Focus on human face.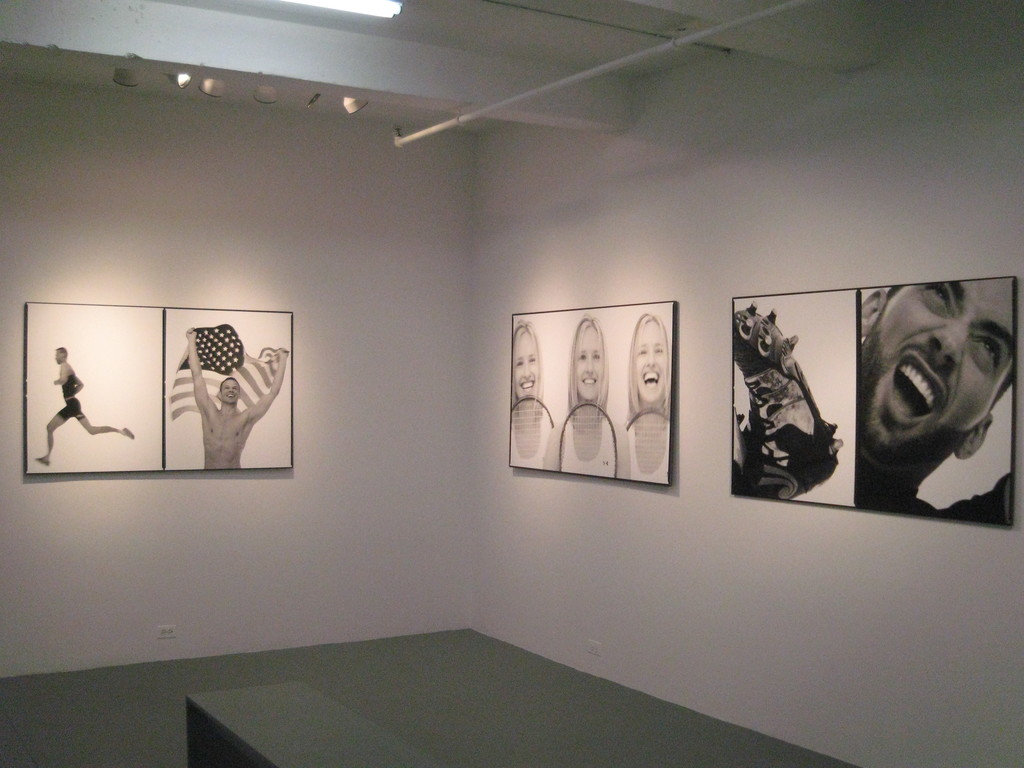
Focused at pyautogui.locateOnScreen(630, 317, 672, 397).
